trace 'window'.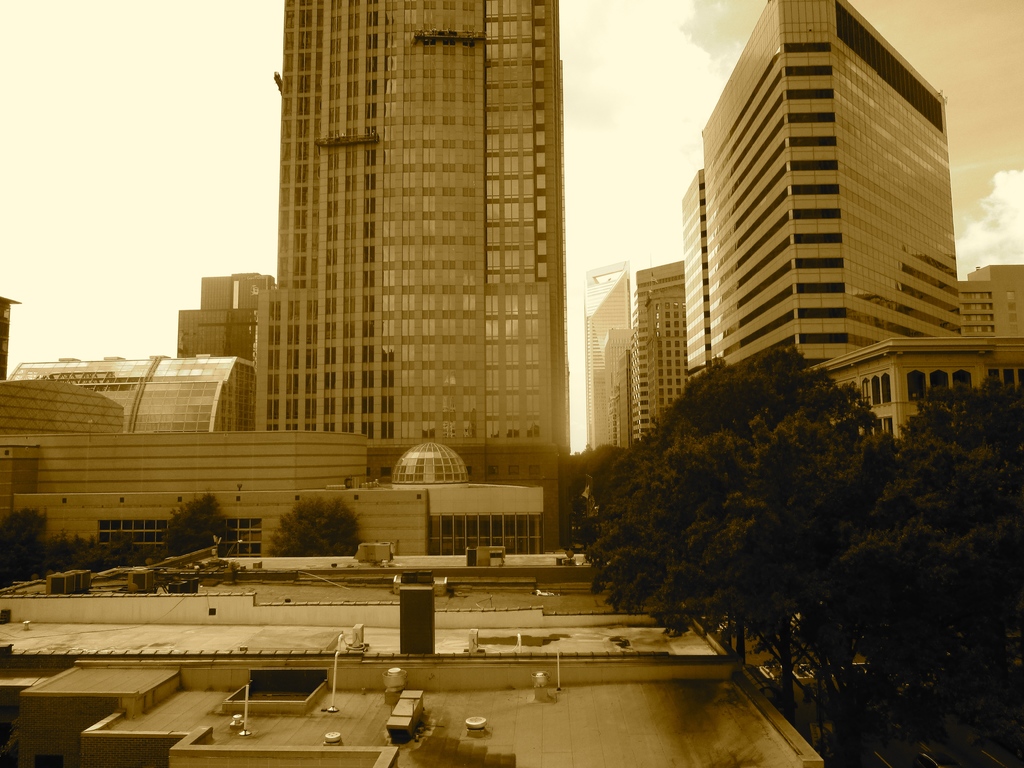
Traced to 932,369,952,387.
